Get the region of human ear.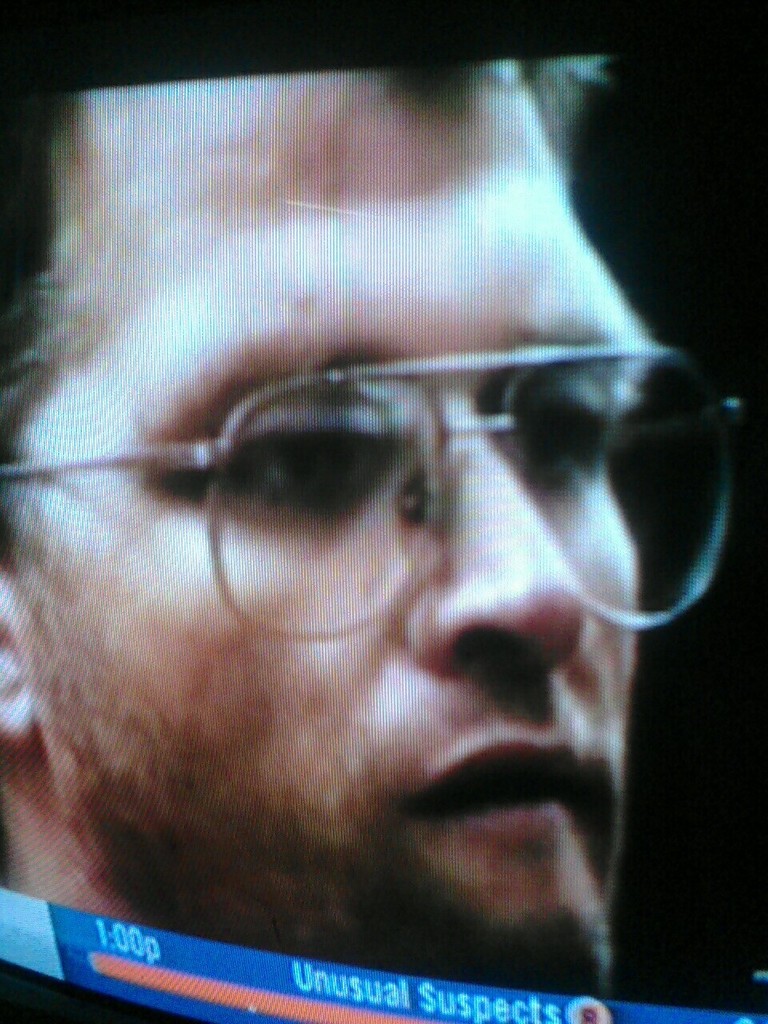
[left=0, top=572, right=38, bottom=734].
